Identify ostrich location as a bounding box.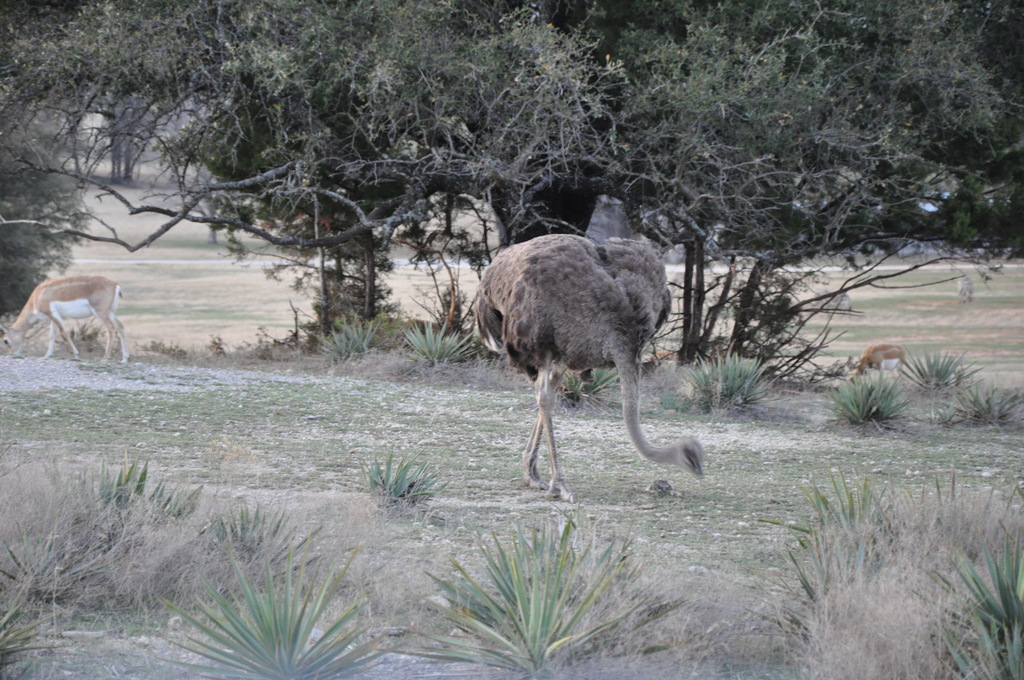
[left=440, top=209, right=717, bottom=510].
